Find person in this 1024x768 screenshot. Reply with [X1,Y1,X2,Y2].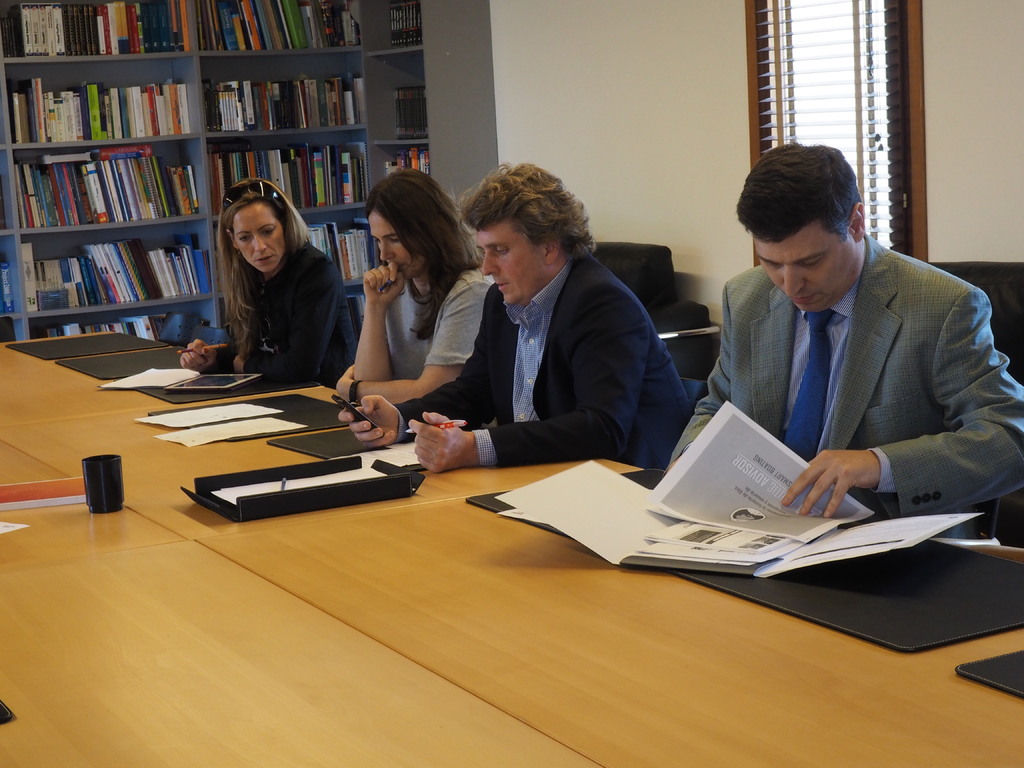
[173,176,363,387].
